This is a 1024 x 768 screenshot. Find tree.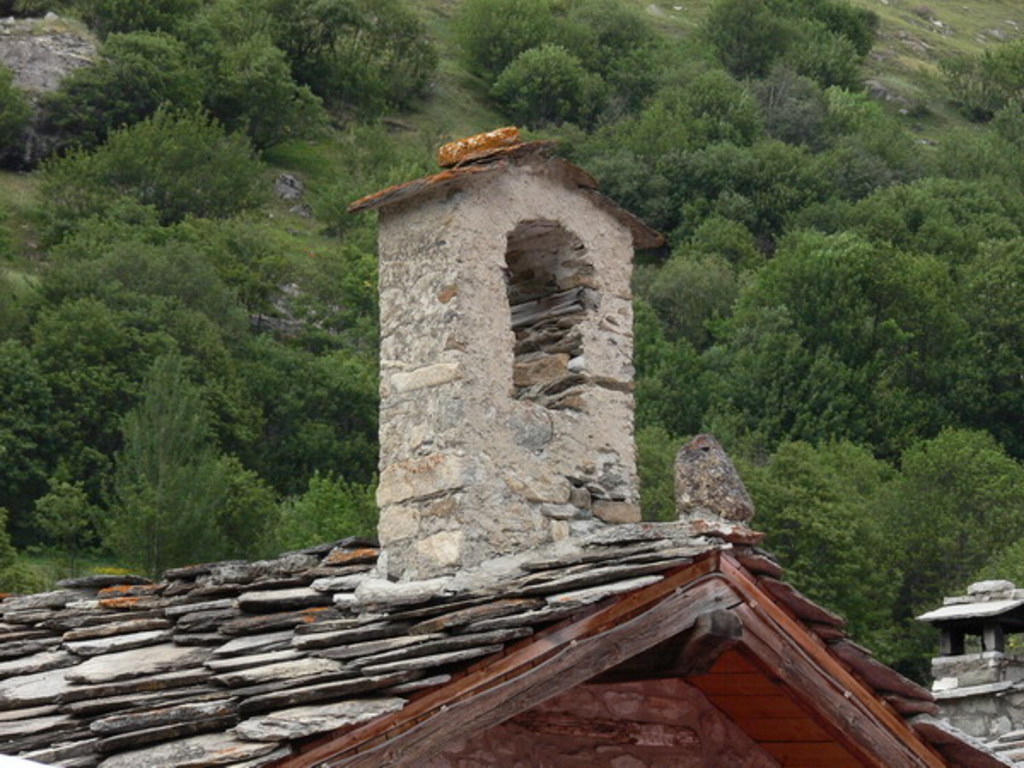
Bounding box: locate(36, 101, 273, 215).
